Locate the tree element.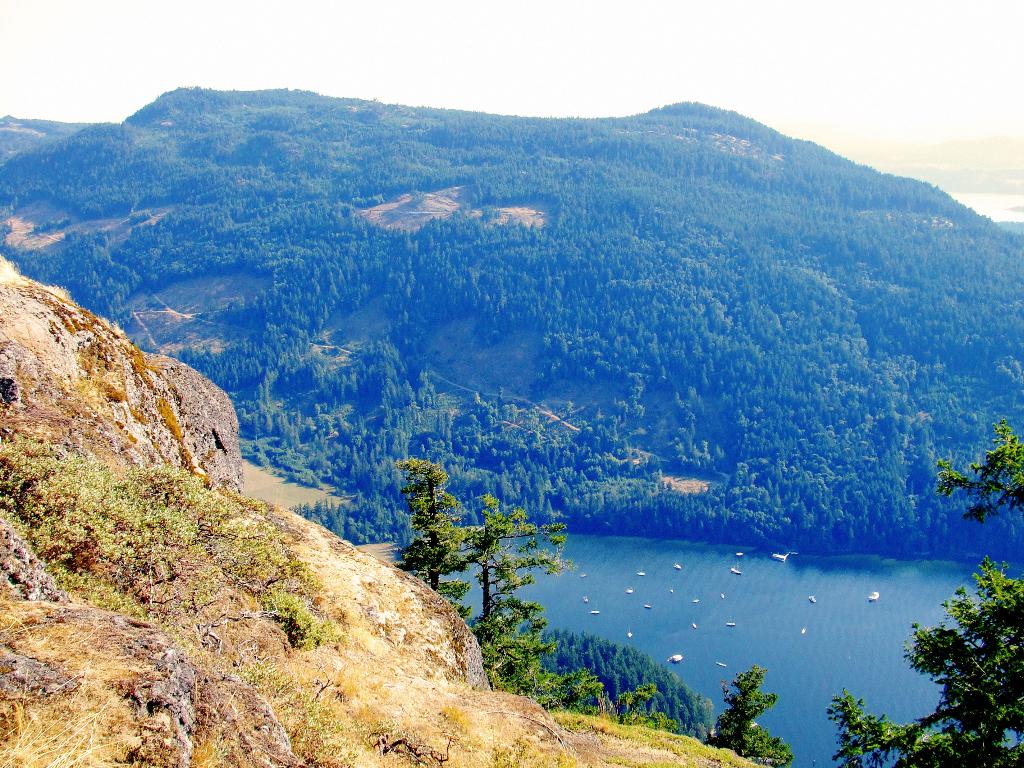
Element bbox: box=[545, 664, 694, 733].
